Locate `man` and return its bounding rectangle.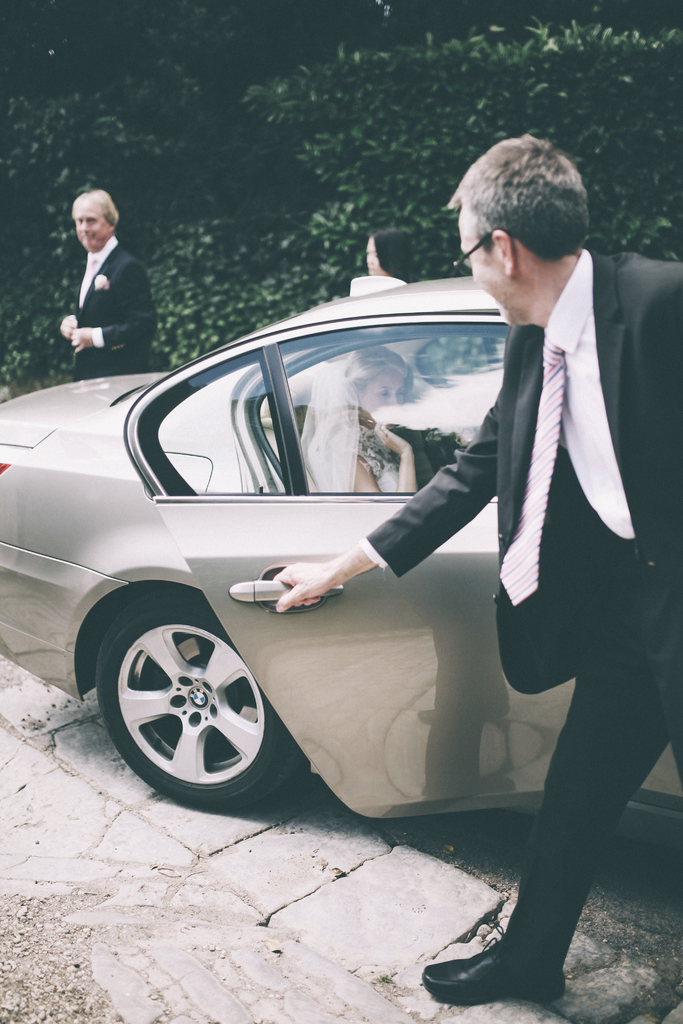
<box>53,186,162,376</box>.
